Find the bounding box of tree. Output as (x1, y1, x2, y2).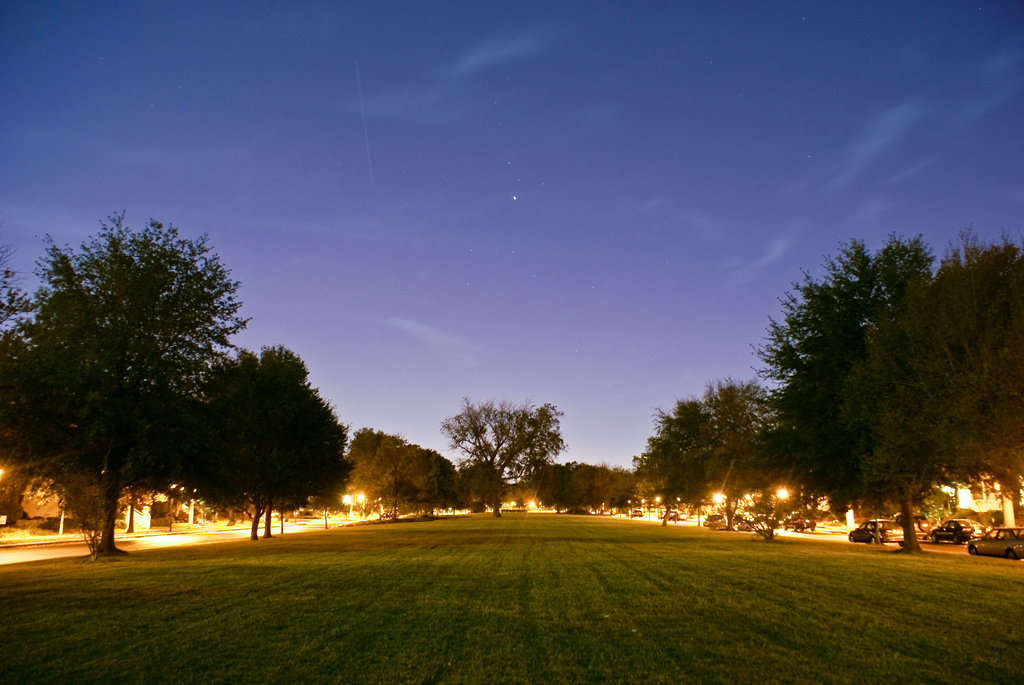
(927, 235, 1023, 557).
